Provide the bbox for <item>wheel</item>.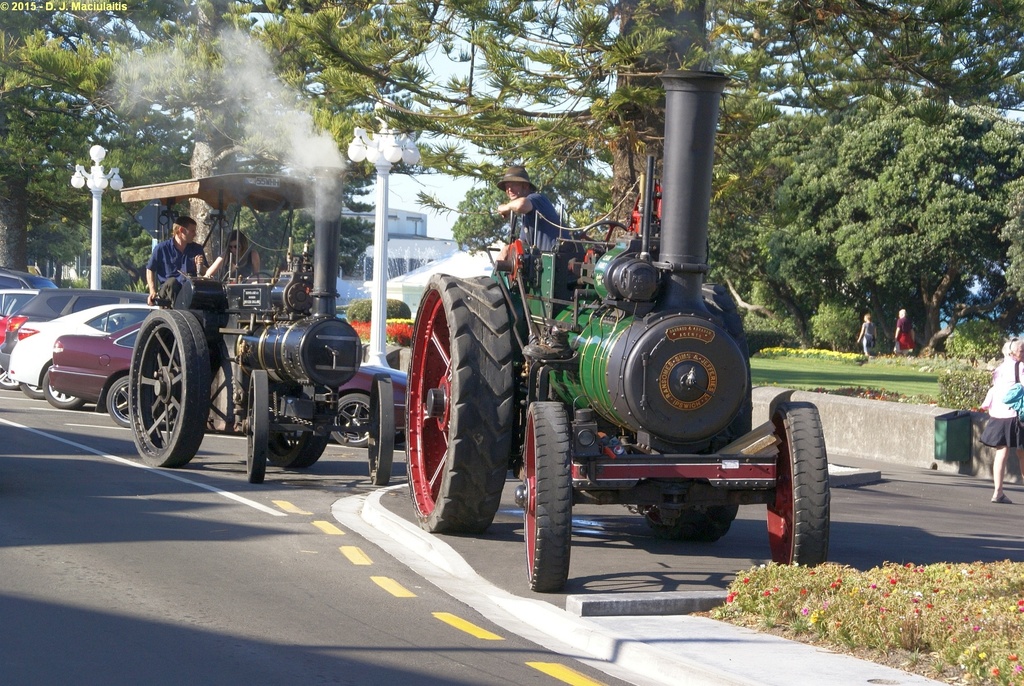
[x1=240, y1=272, x2=271, y2=284].
